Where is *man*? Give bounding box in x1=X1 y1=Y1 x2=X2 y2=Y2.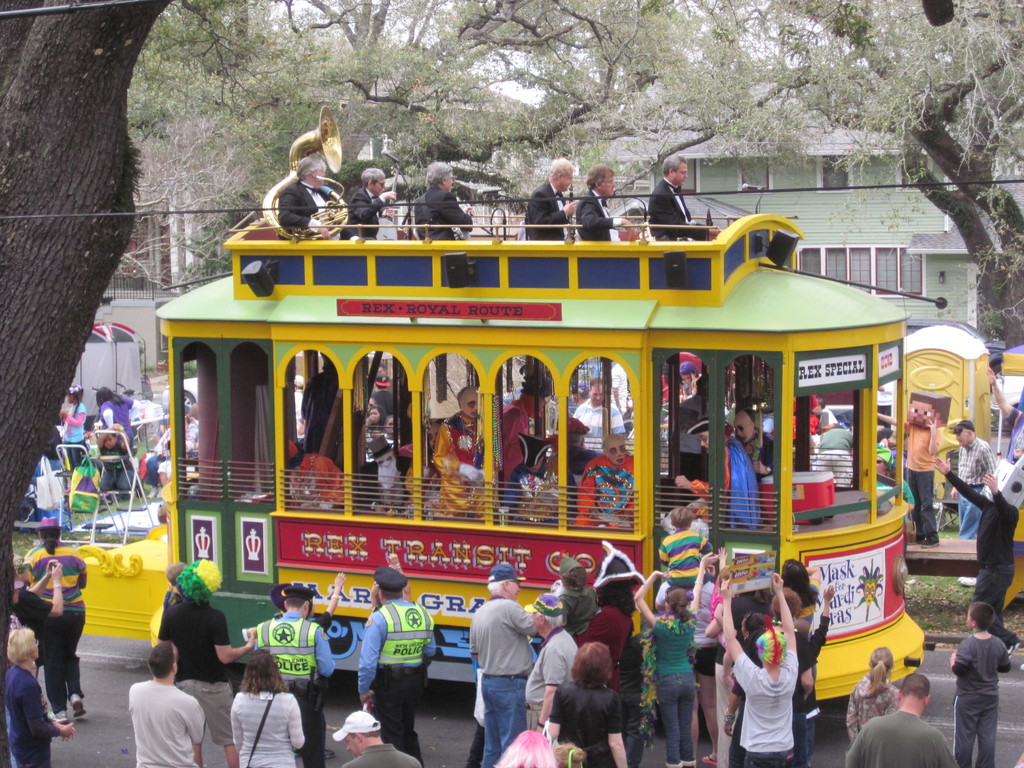
x1=948 y1=422 x2=1001 y2=537.
